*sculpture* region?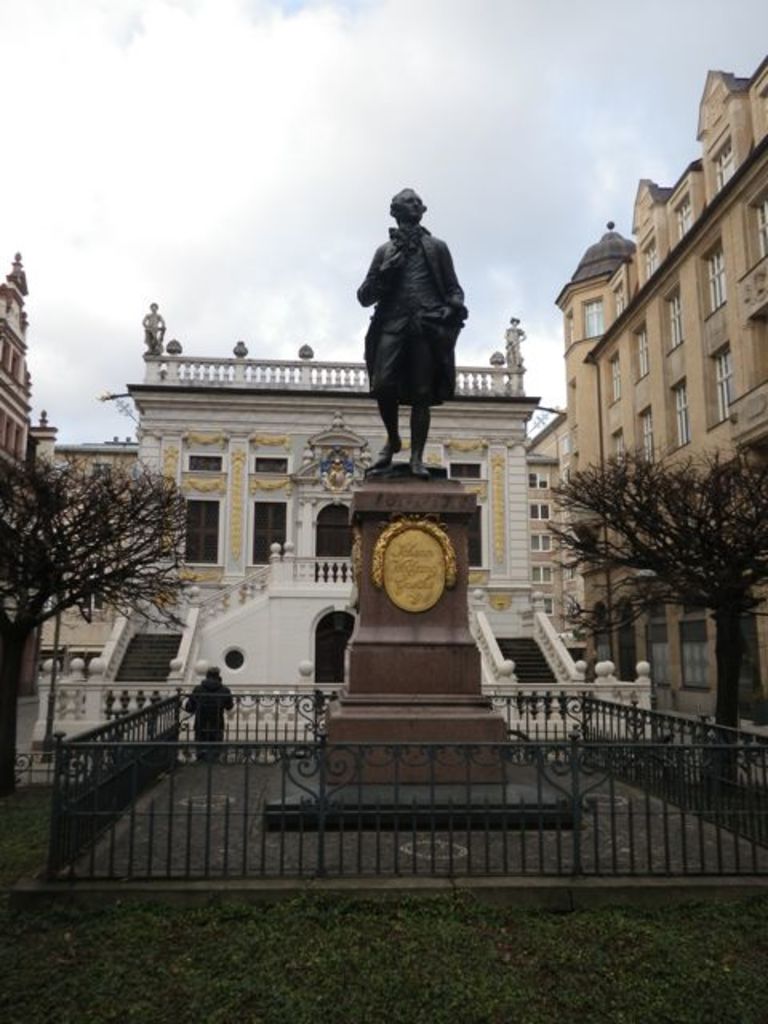
BBox(320, 454, 352, 498)
